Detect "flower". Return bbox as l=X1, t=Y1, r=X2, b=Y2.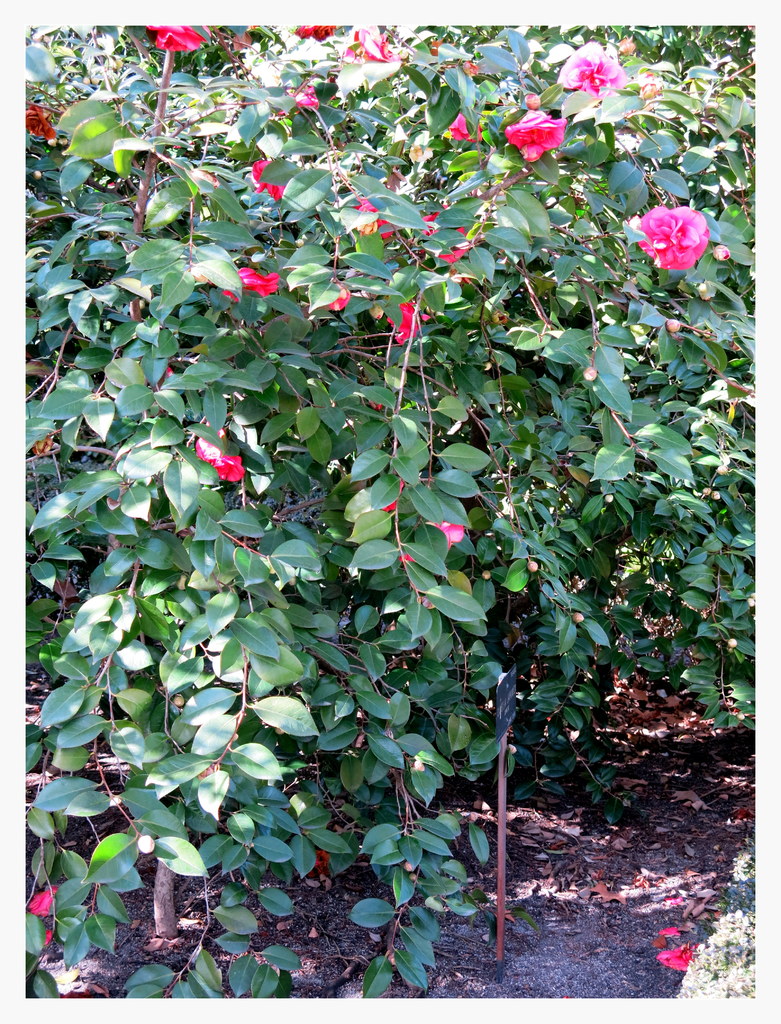
l=554, t=40, r=625, b=99.
